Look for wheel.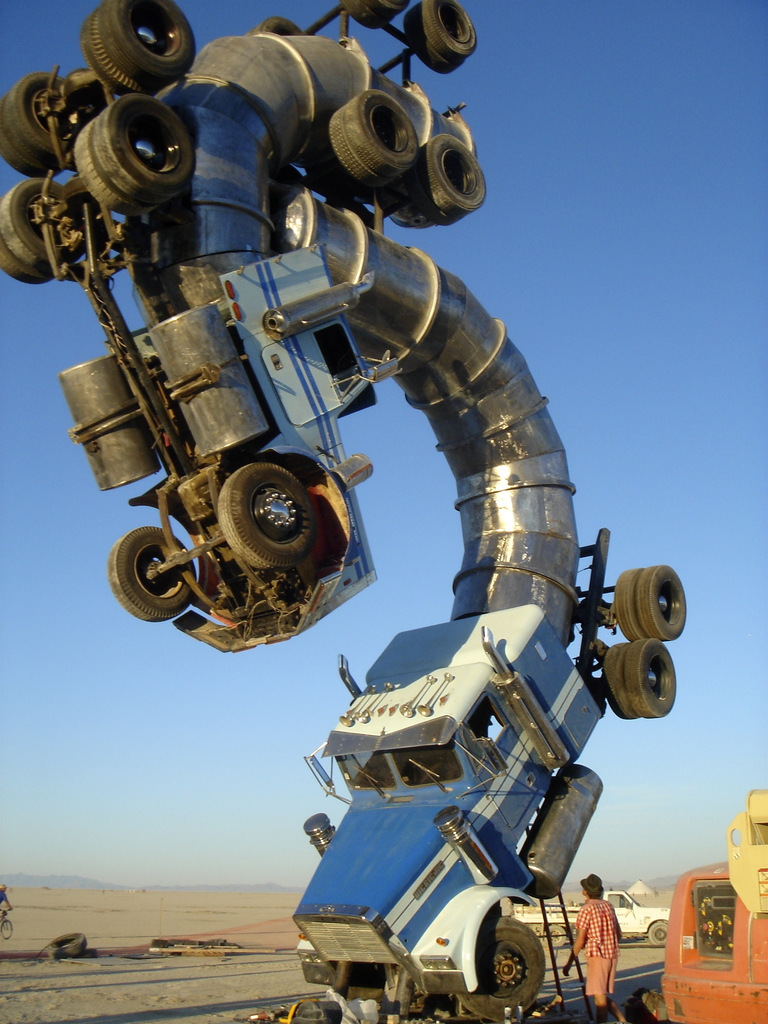
Found: (419,132,487,218).
